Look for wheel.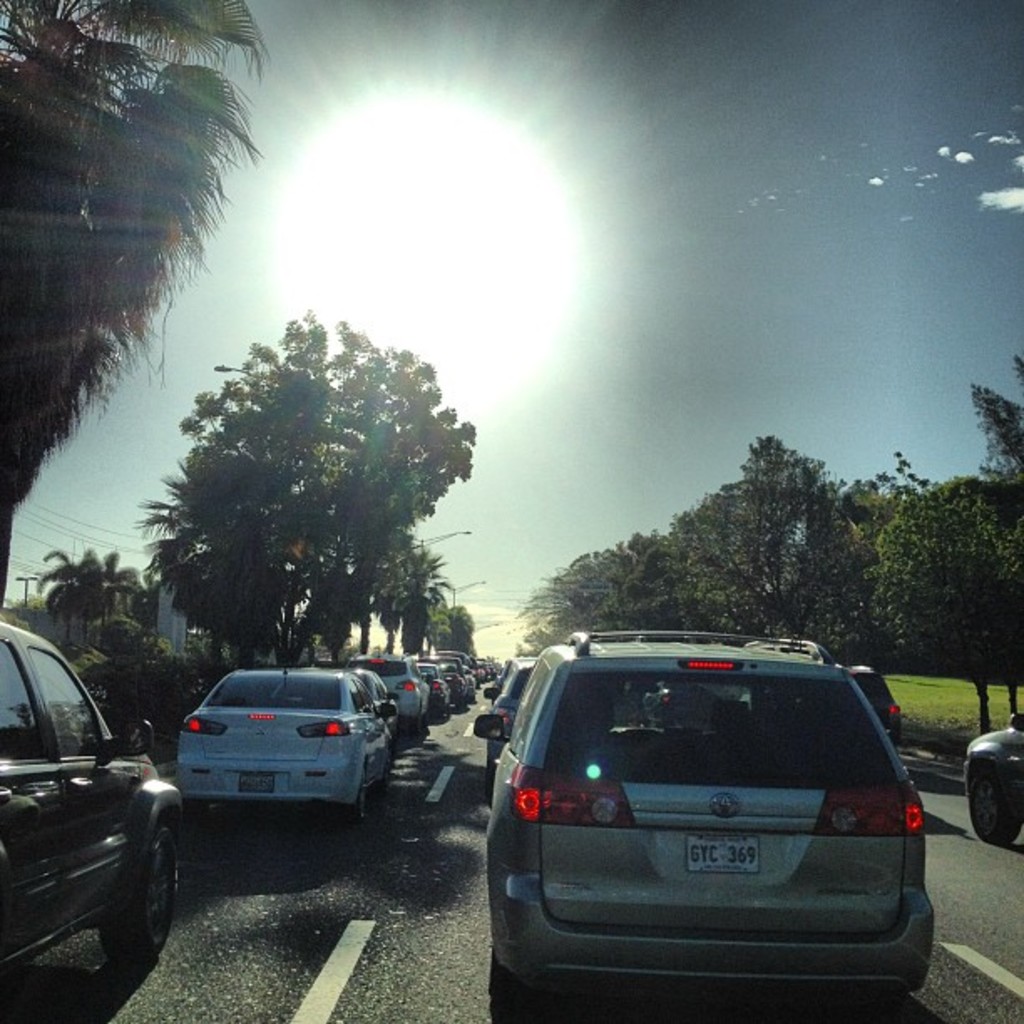
Found: region(338, 775, 376, 828).
